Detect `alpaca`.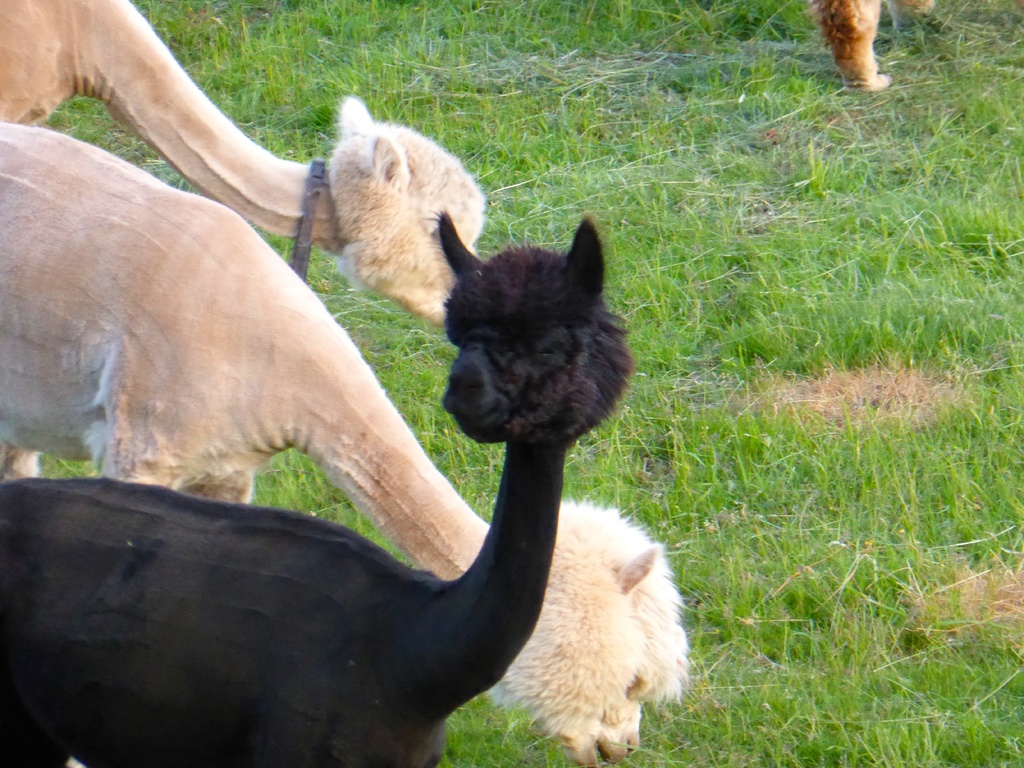
Detected at {"x1": 0, "y1": 0, "x2": 484, "y2": 326}.
